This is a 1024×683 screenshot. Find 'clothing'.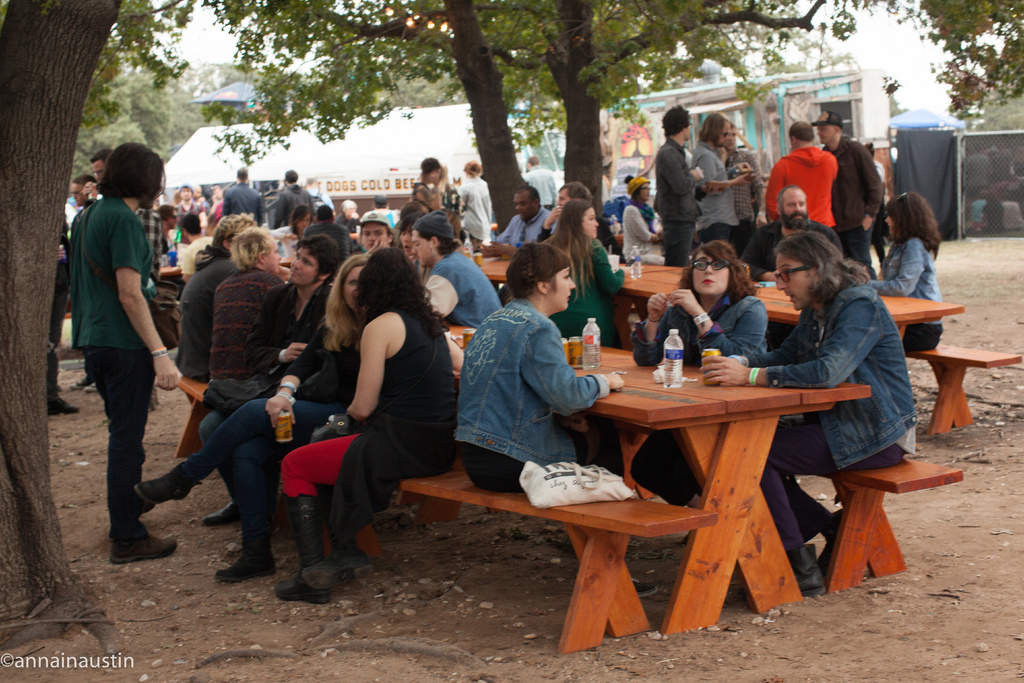
Bounding box: Rect(694, 145, 753, 265).
